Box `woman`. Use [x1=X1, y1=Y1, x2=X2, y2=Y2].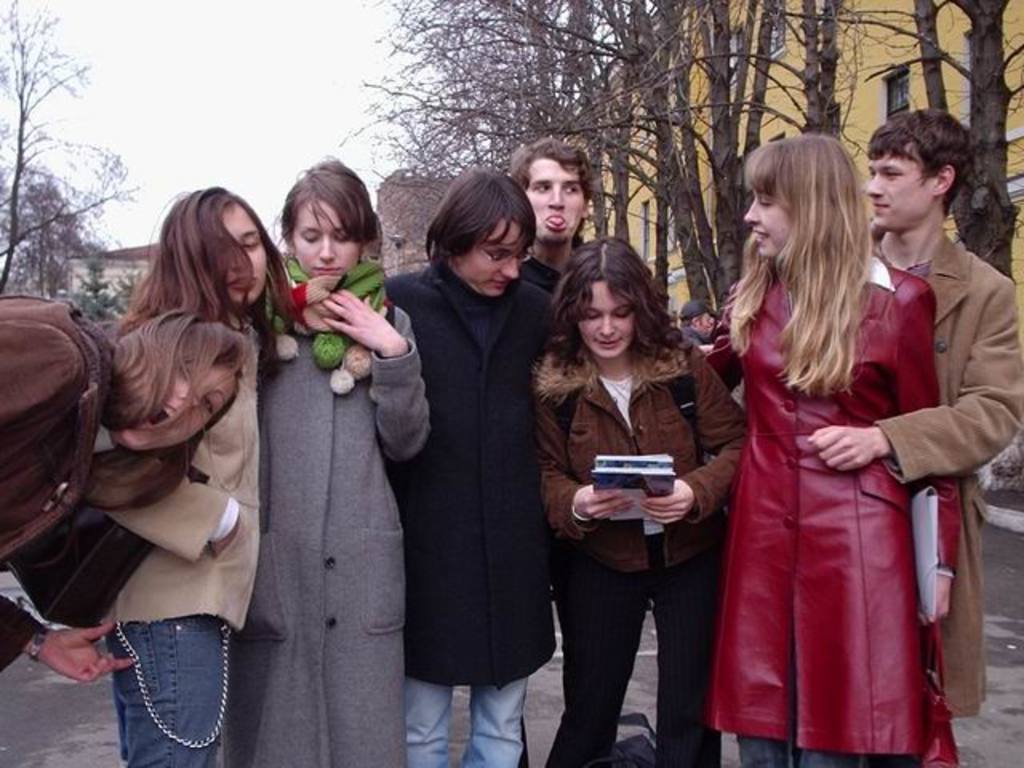
[x1=373, y1=170, x2=565, y2=766].
